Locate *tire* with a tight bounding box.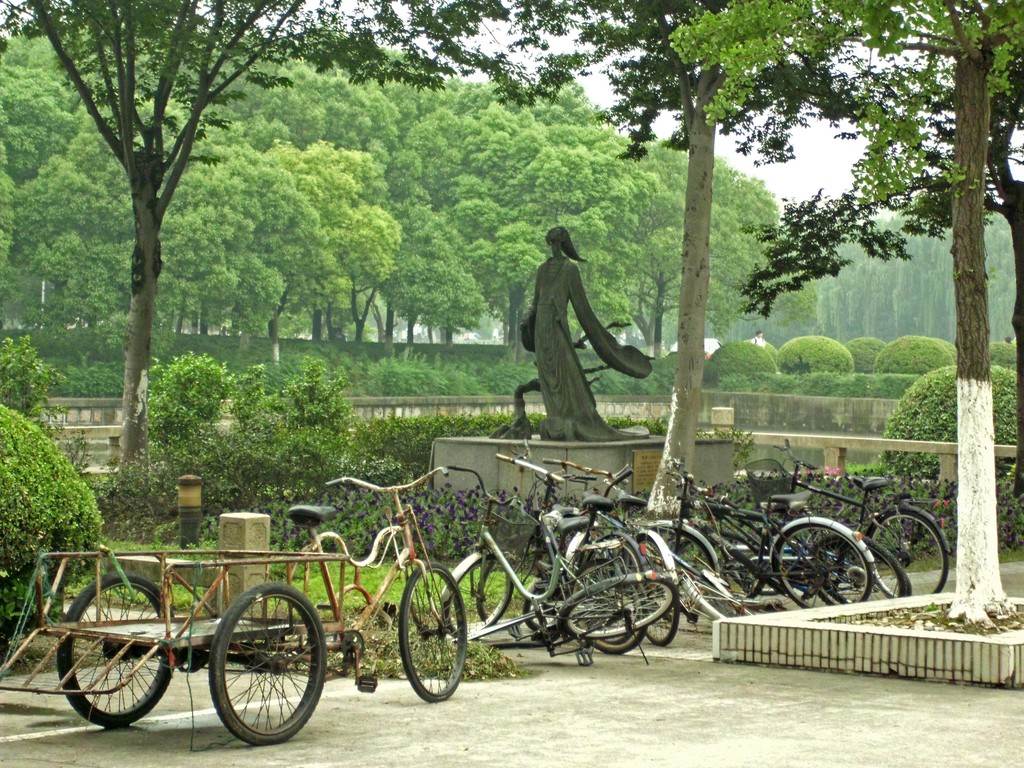
<bbox>394, 559, 471, 704</bbox>.
